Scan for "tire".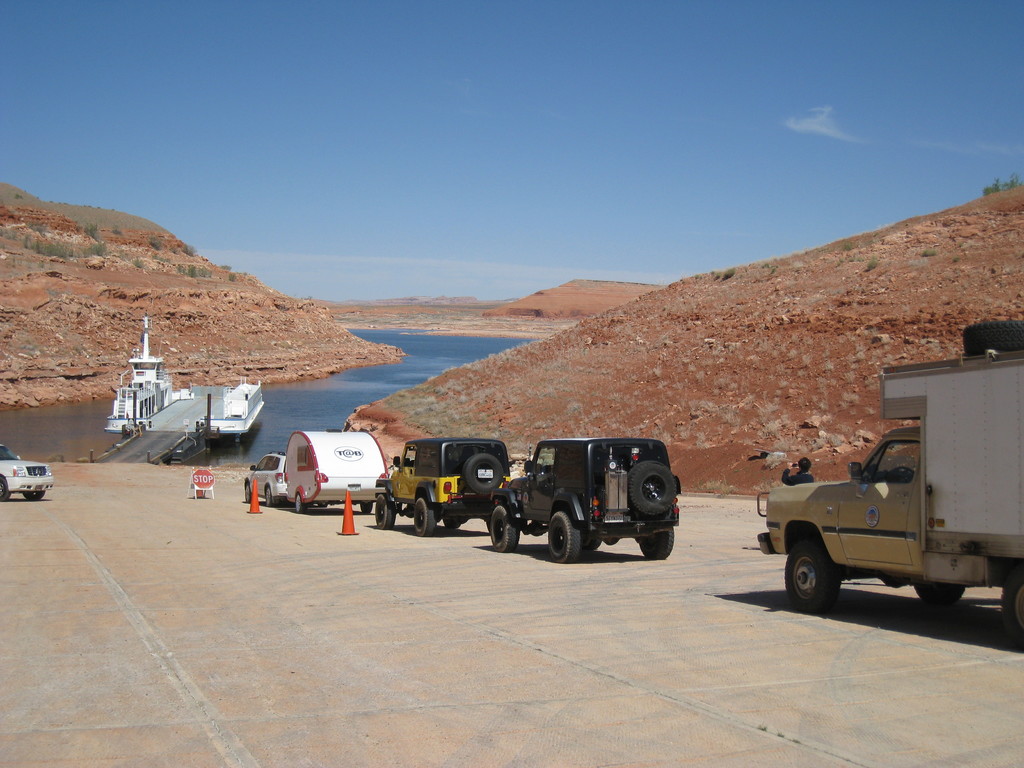
Scan result: (left=0, top=475, right=10, bottom=499).
